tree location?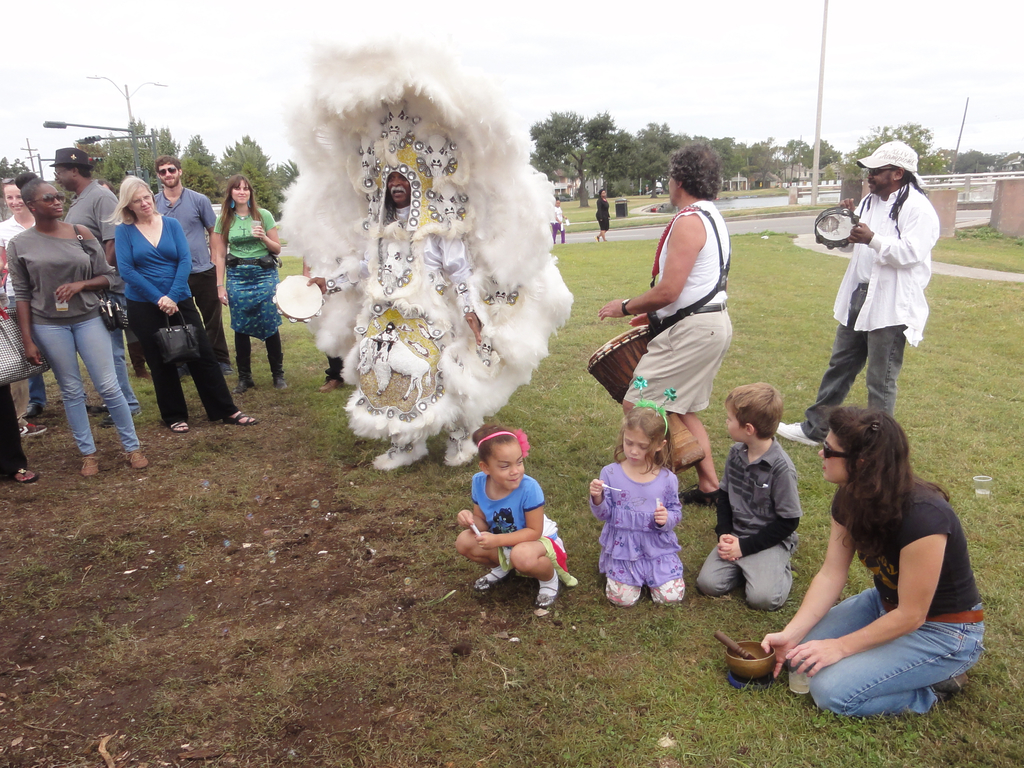
<region>0, 150, 30, 180</region>
